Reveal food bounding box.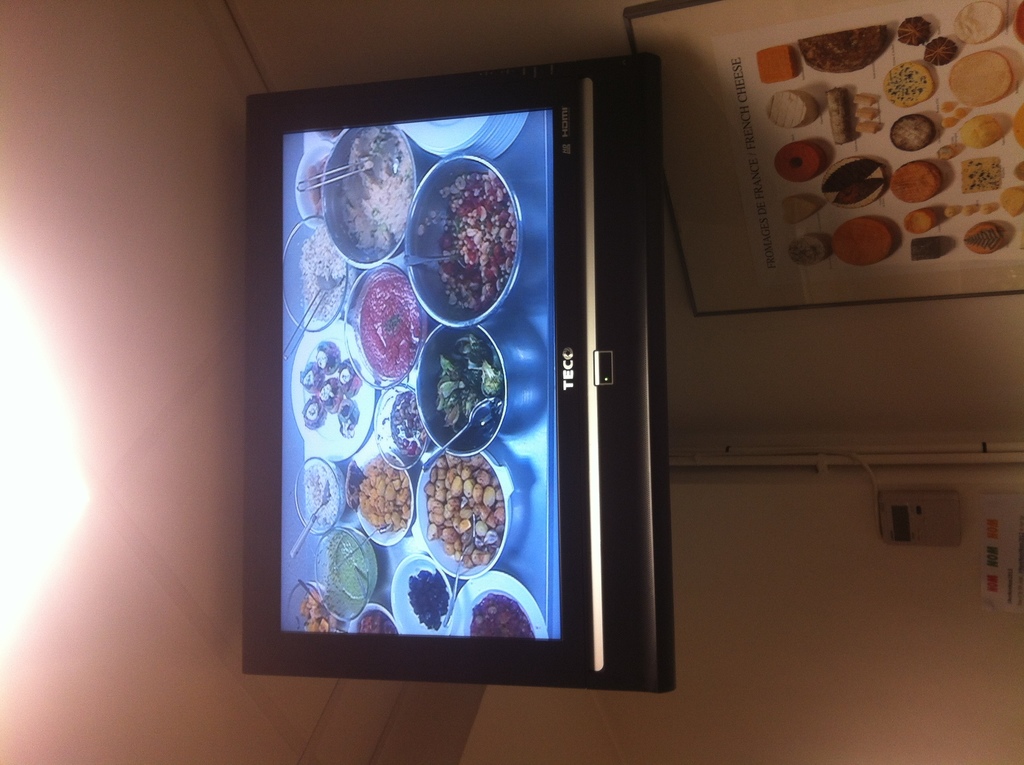
Revealed: 296:166:330:213.
